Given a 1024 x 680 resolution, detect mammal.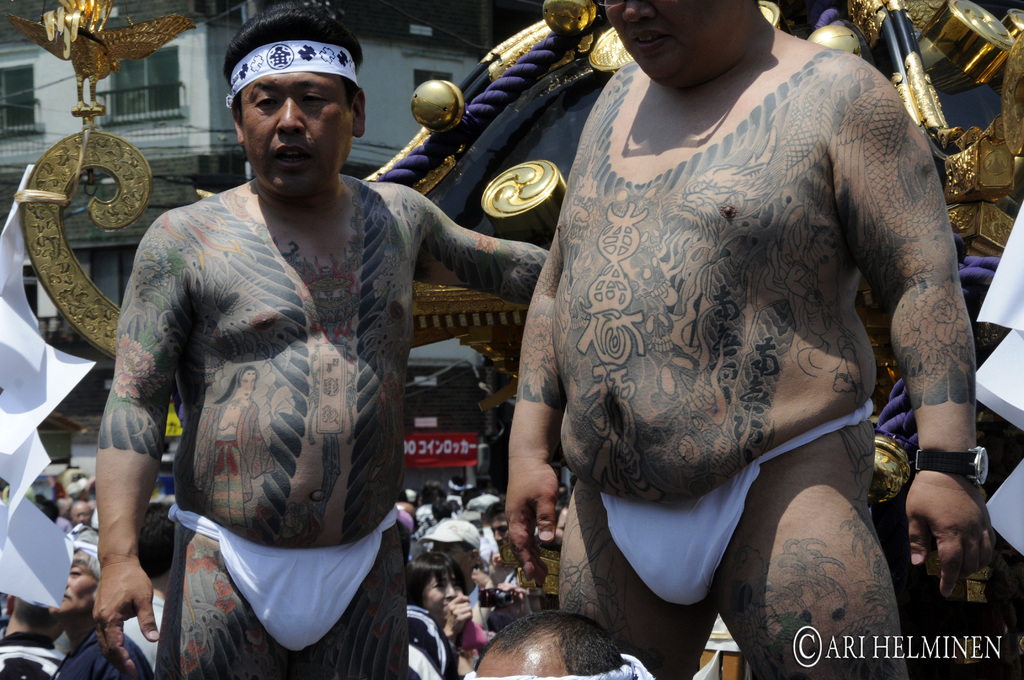
region(461, 608, 654, 679).
